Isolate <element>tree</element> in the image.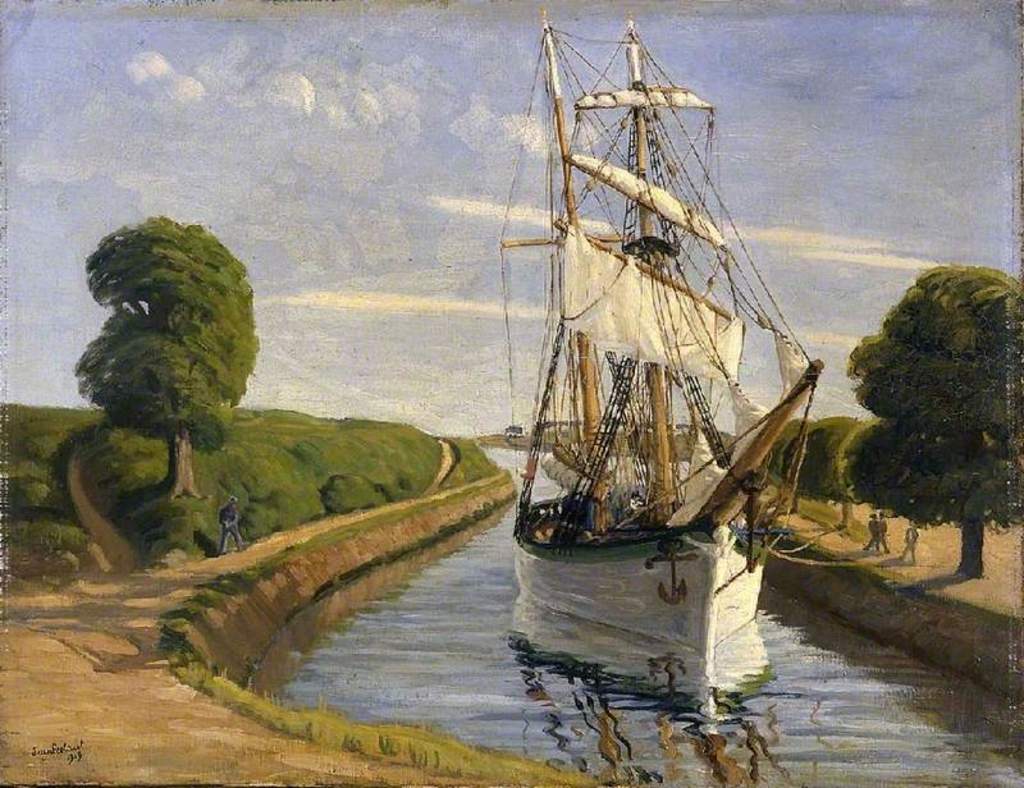
Isolated region: (52,148,270,531).
